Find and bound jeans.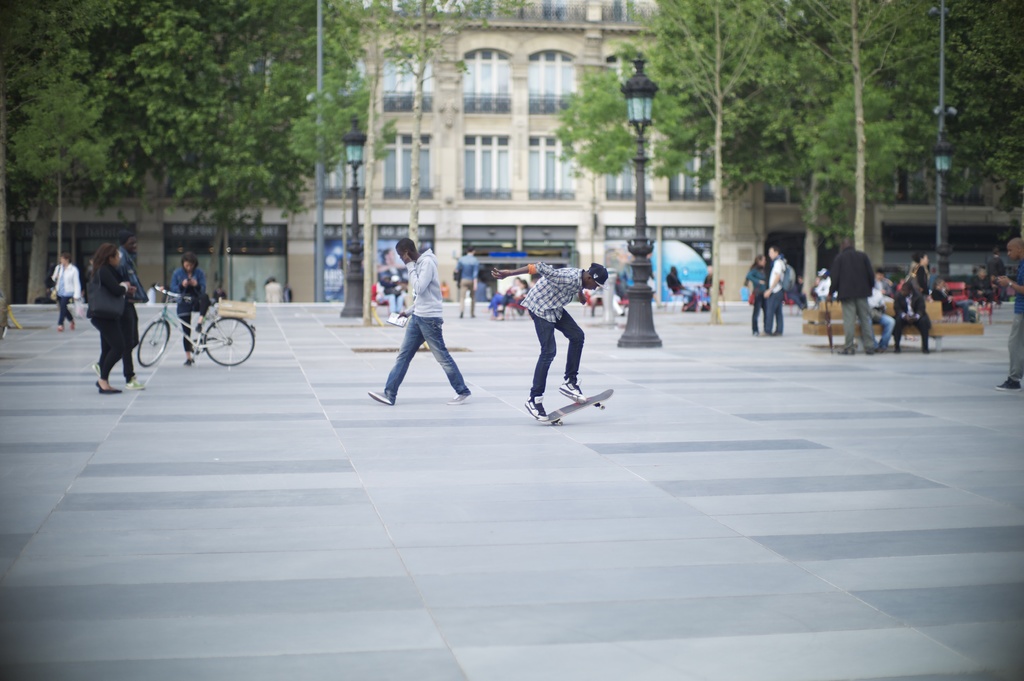
Bound: (x1=876, y1=312, x2=897, y2=347).
